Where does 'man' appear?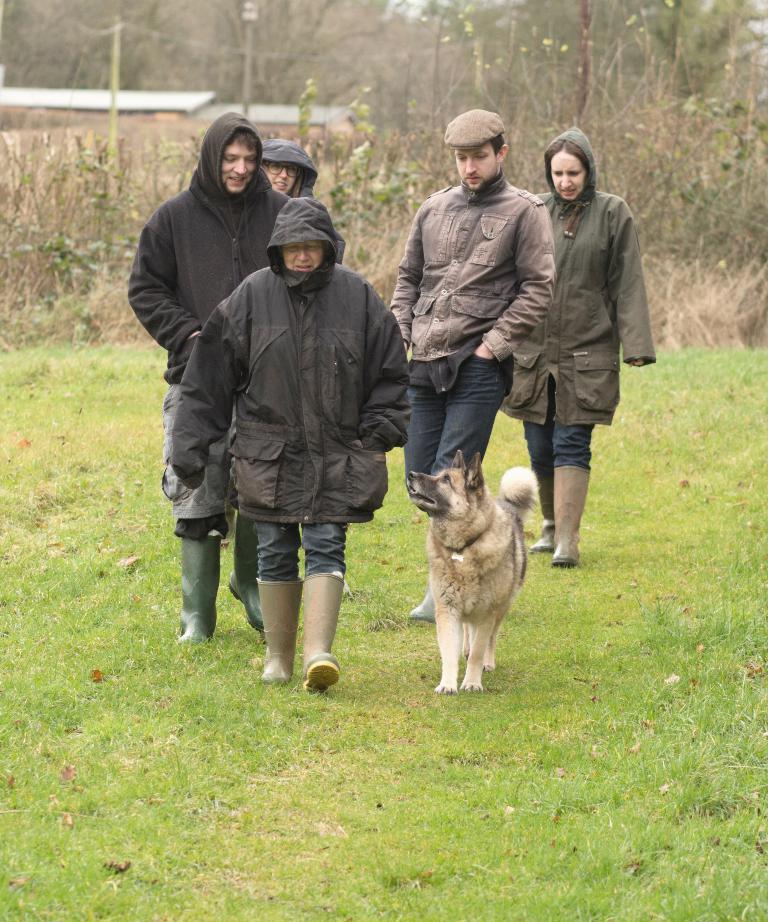
Appears at detection(126, 111, 298, 644).
